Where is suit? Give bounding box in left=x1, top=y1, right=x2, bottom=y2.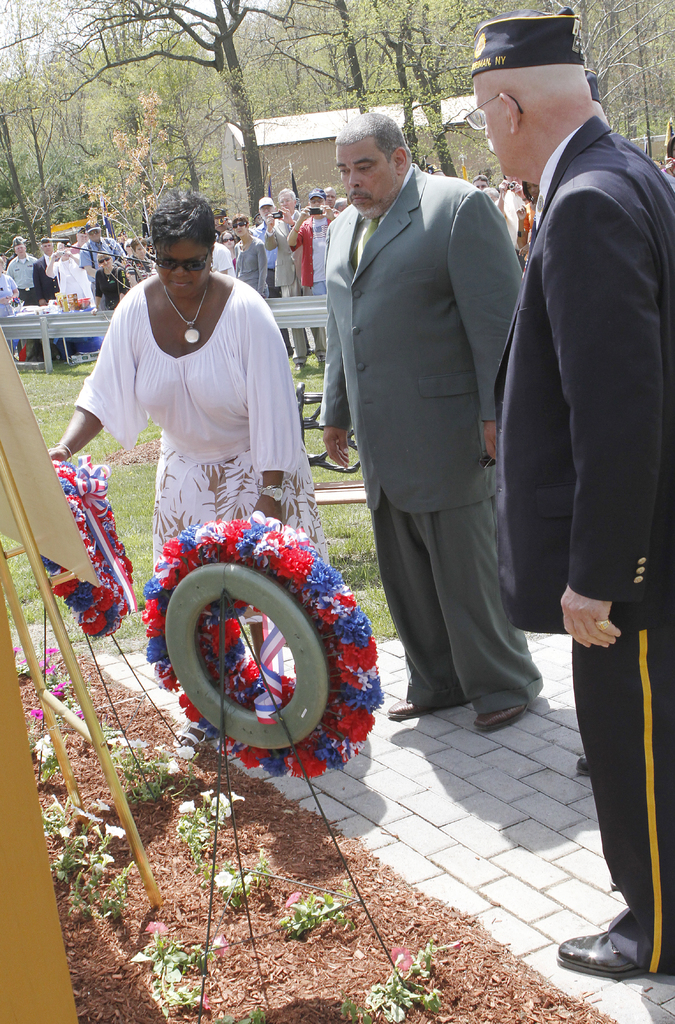
left=29, top=252, right=57, bottom=300.
